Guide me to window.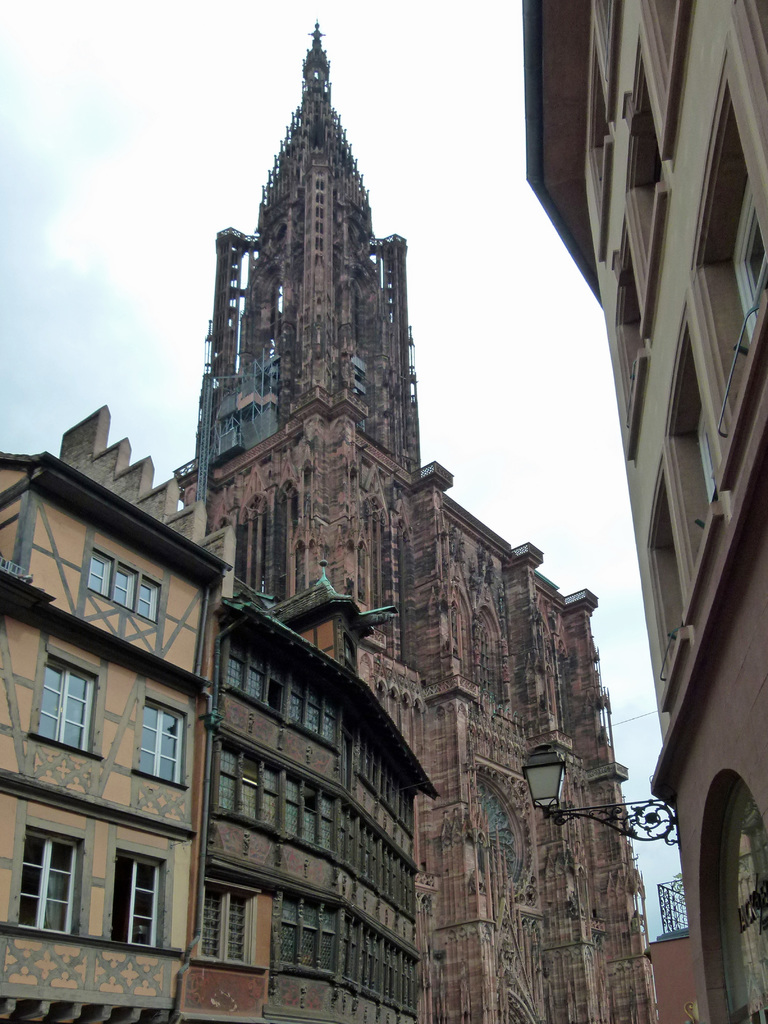
Guidance: bbox=[37, 664, 95, 751].
